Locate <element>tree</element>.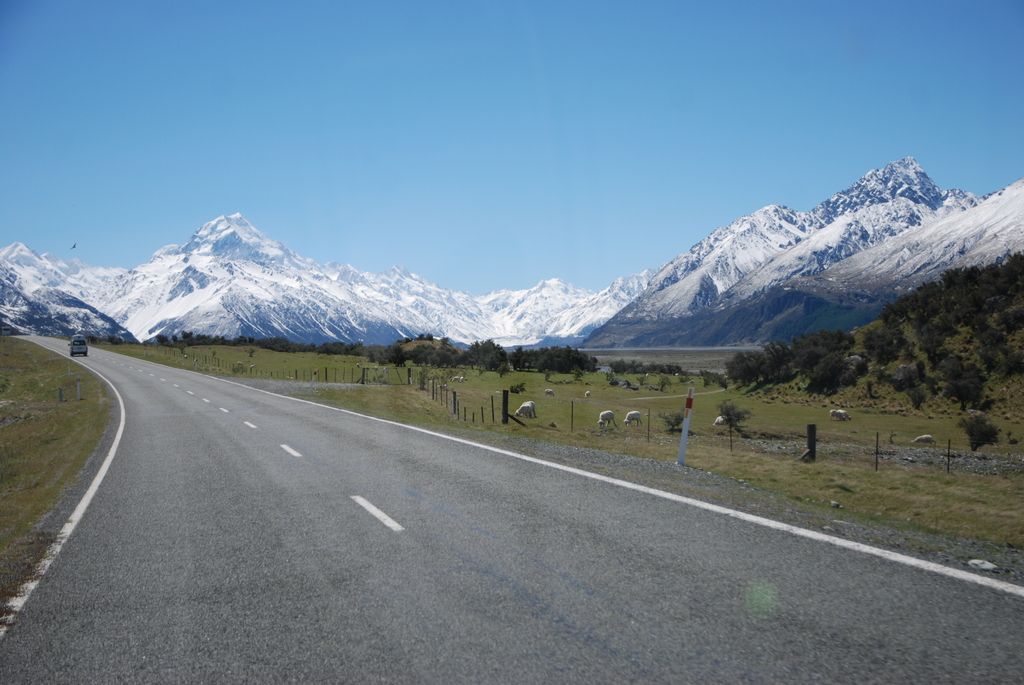
Bounding box: bbox=[955, 414, 999, 454].
